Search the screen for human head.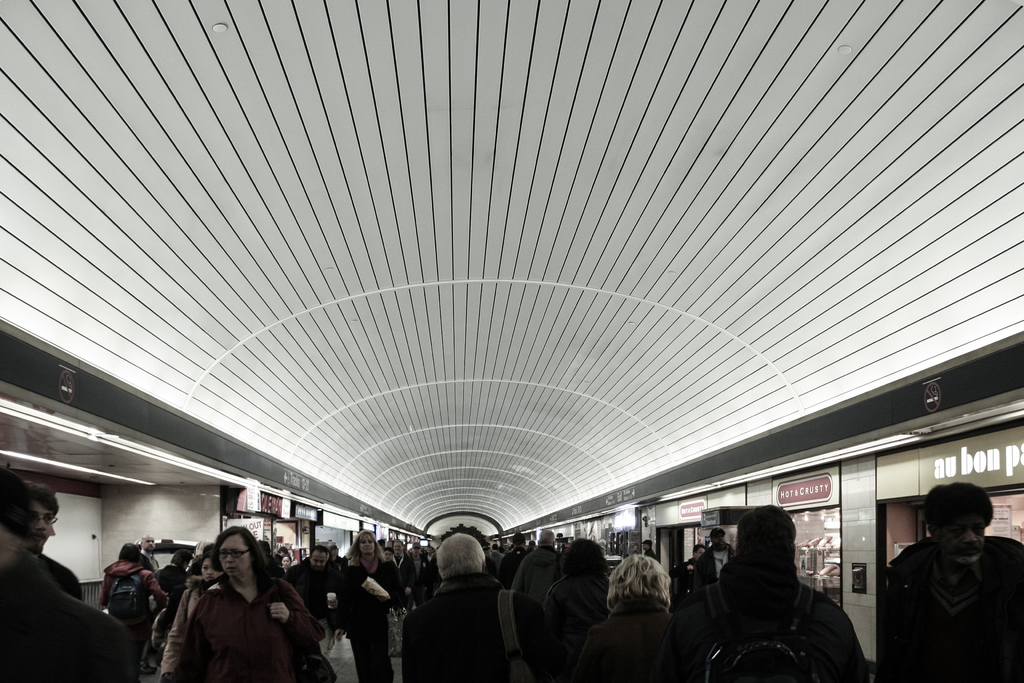
Found at 410,538,420,552.
